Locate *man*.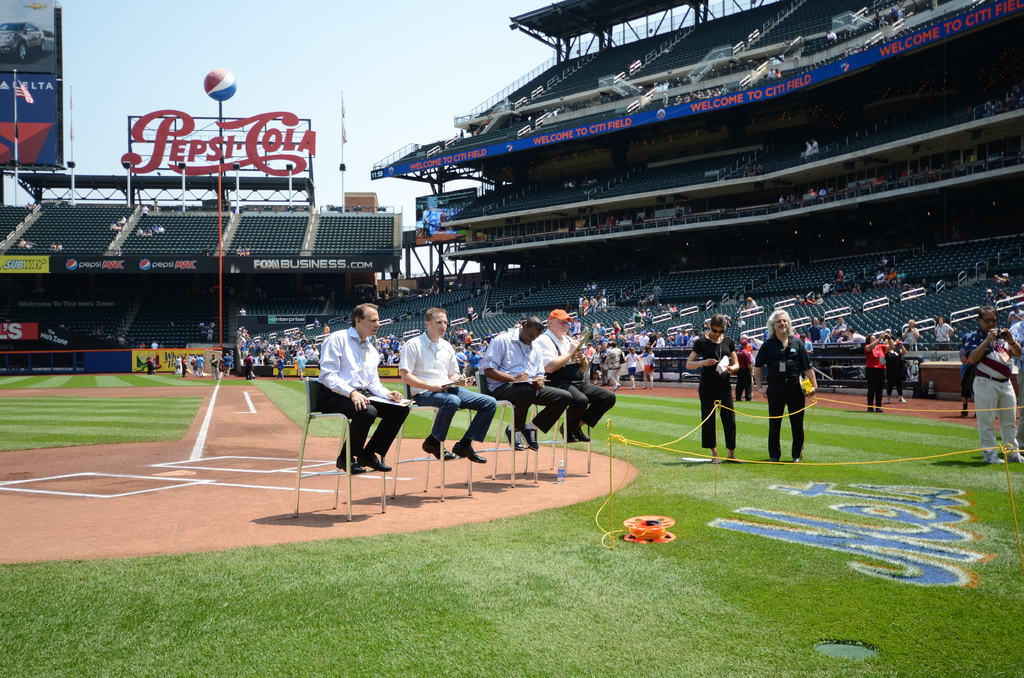
Bounding box: [535,304,620,448].
